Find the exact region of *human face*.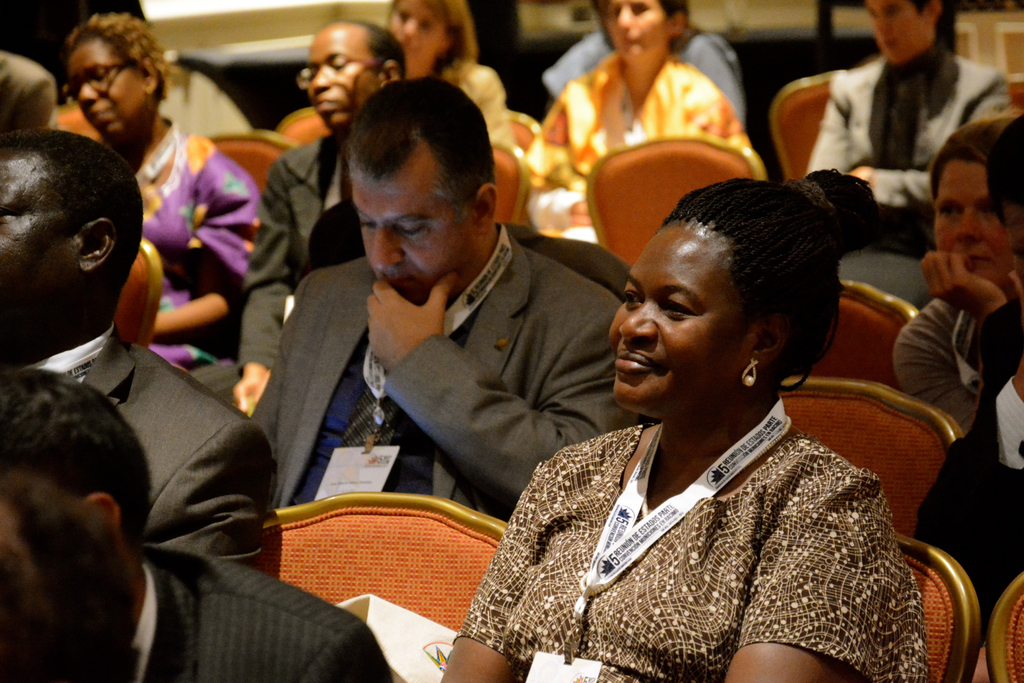
Exact region: (0,149,75,331).
